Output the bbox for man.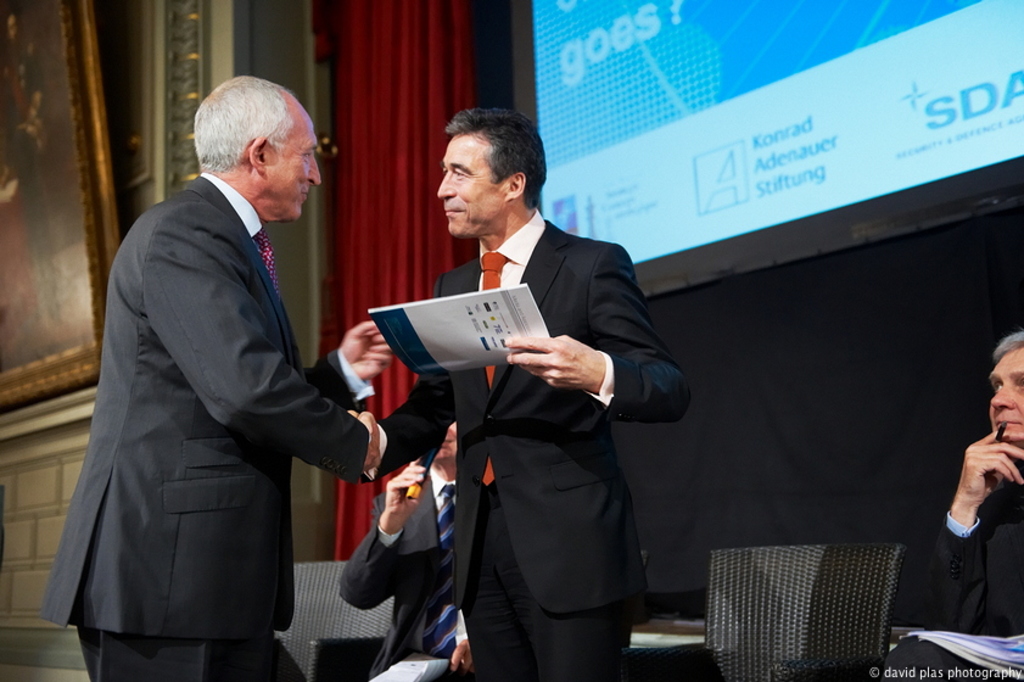
<region>879, 330, 1023, 681</region>.
